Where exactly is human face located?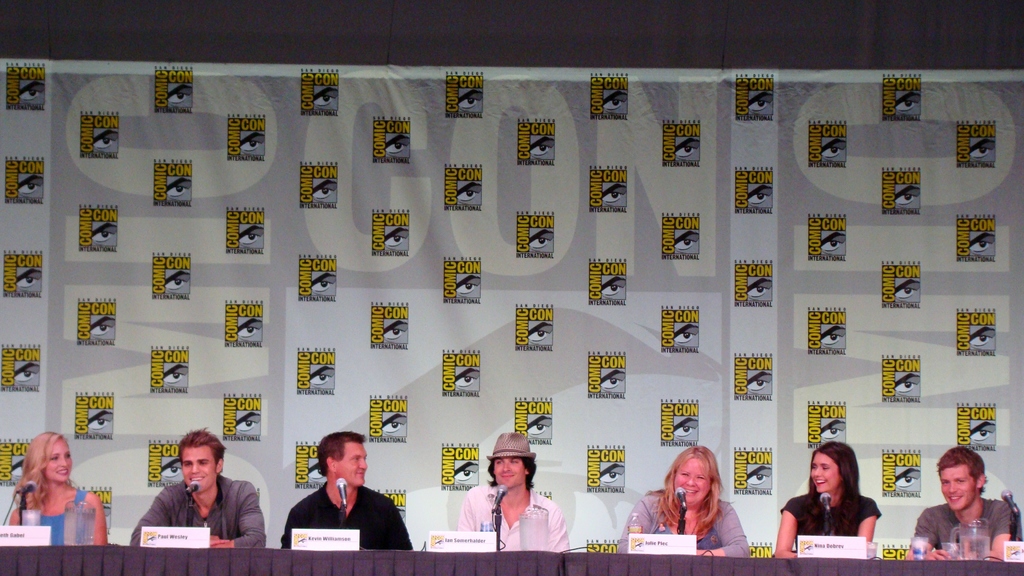
Its bounding box is [x1=49, y1=446, x2=72, y2=482].
